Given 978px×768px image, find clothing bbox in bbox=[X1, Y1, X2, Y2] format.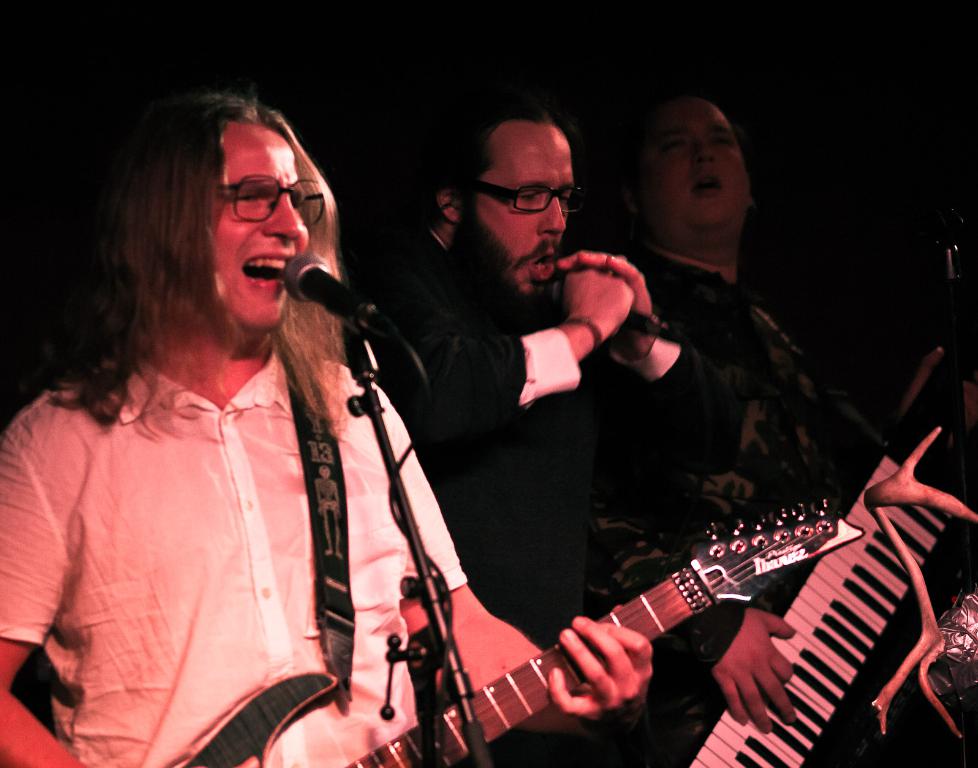
bbox=[0, 336, 479, 767].
